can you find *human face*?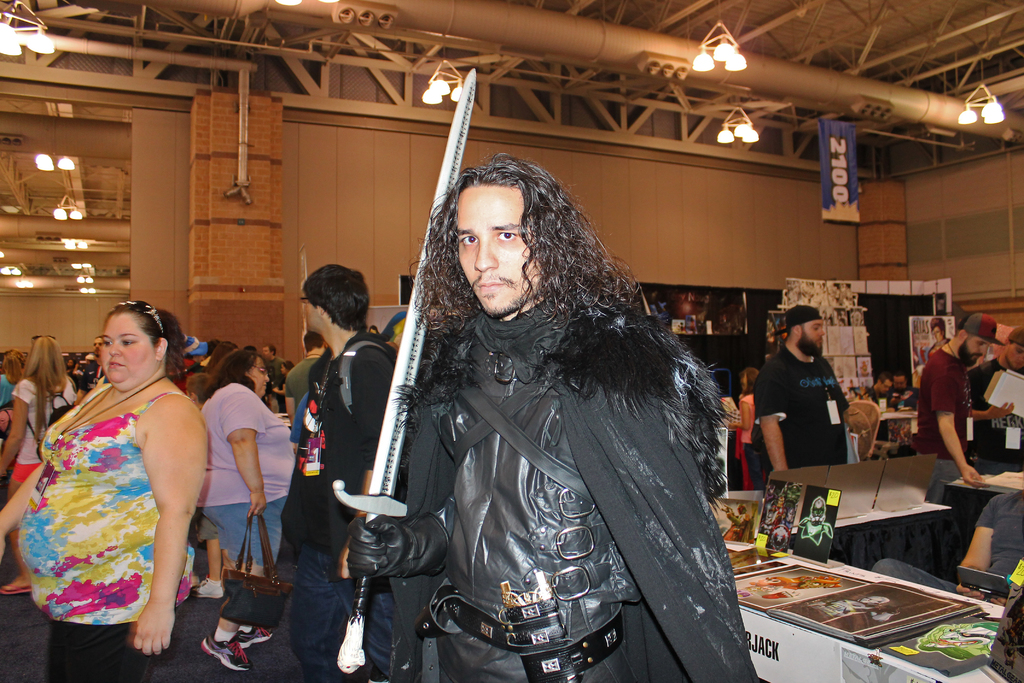
Yes, bounding box: [262,348,270,356].
